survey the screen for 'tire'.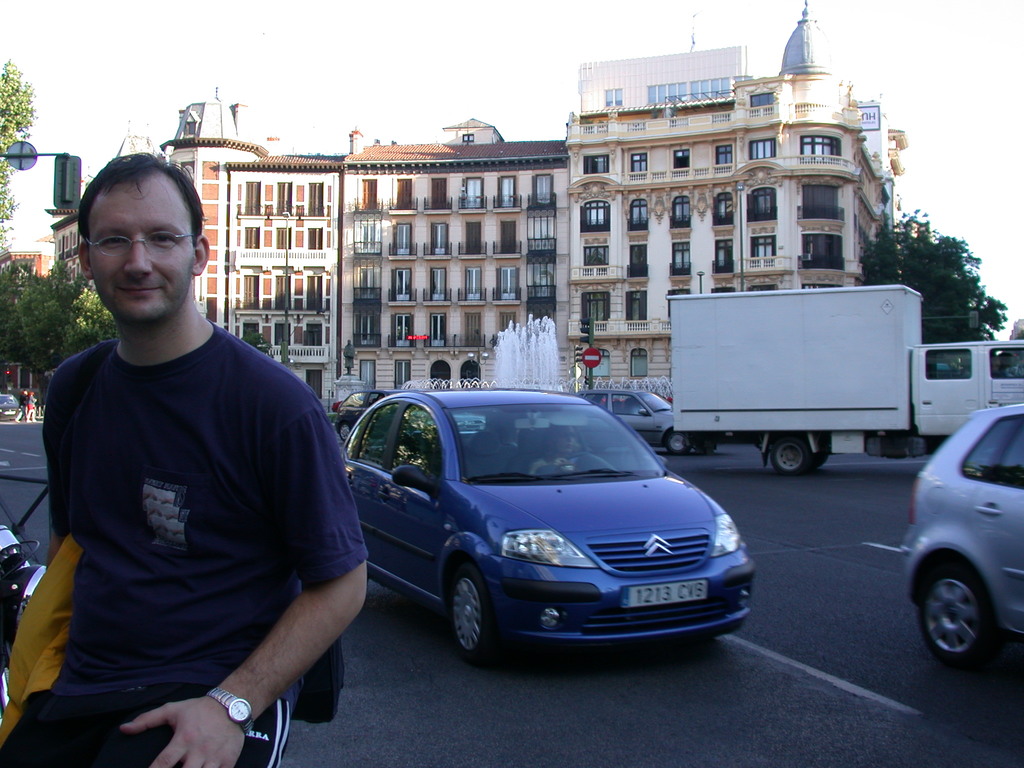
Survey found: (left=444, top=564, right=497, bottom=664).
